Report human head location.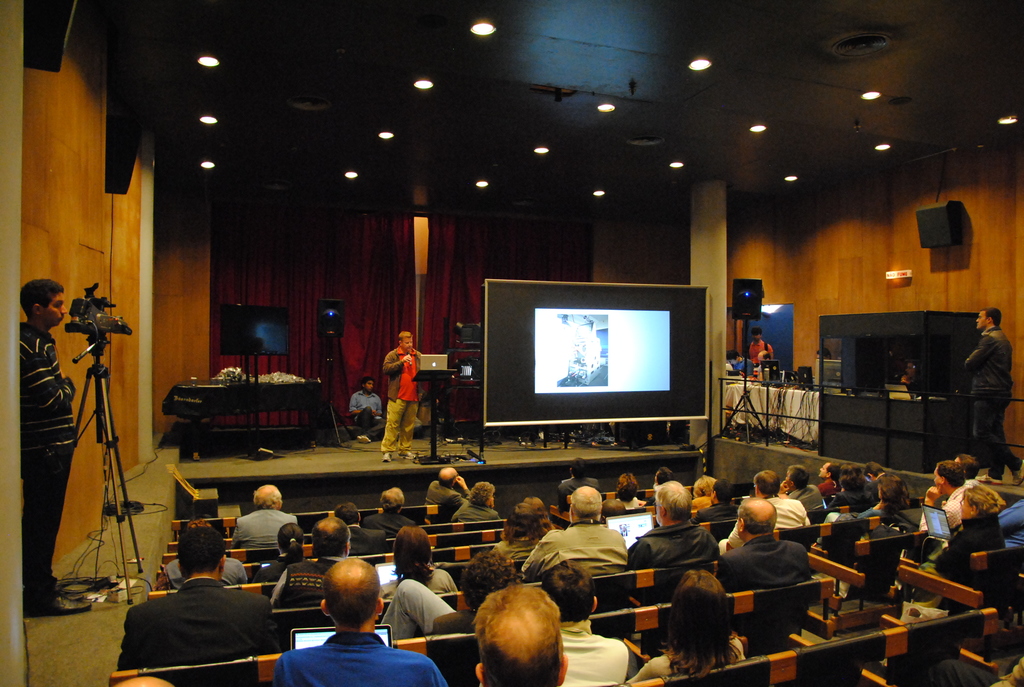
Report: {"x1": 694, "y1": 480, "x2": 699, "y2": 495}.
